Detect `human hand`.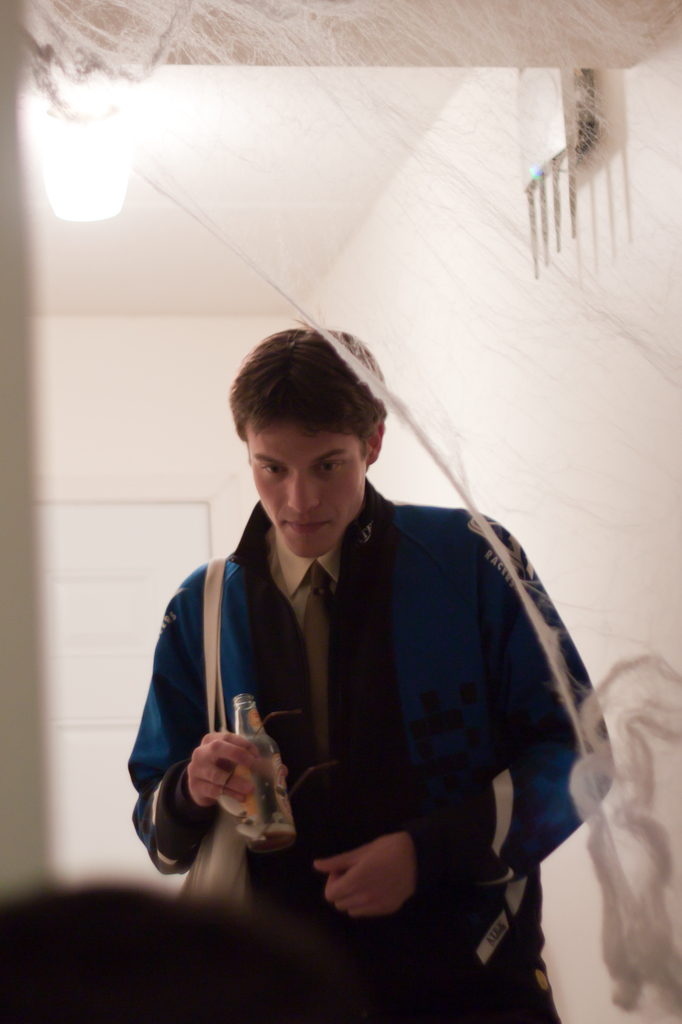
Detected at [x1=178, y1=728, x2=288, y2=815].
